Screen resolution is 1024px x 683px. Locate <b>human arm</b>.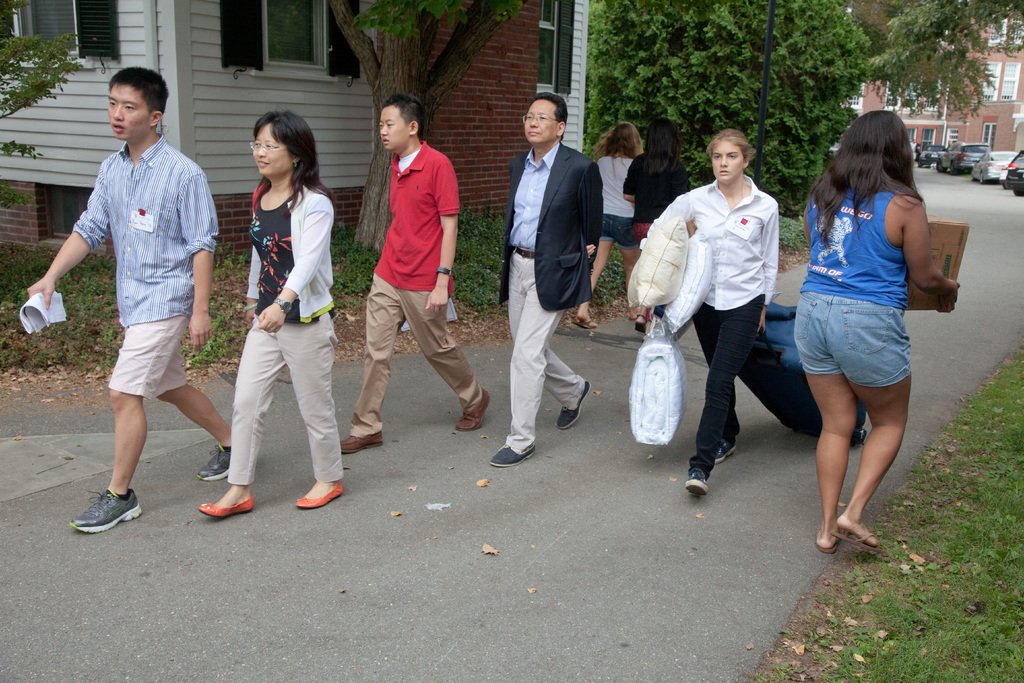
x1=669, y1=168, x2=693, y2=213.
